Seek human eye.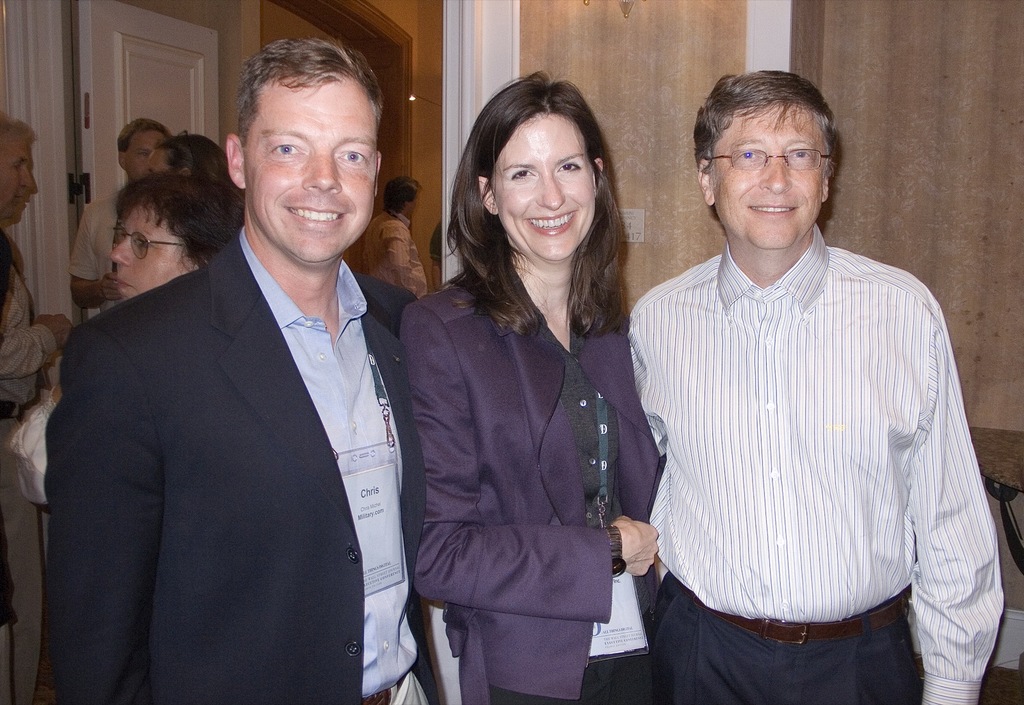
x1=740, y1=147, x2=761, y2=163.
